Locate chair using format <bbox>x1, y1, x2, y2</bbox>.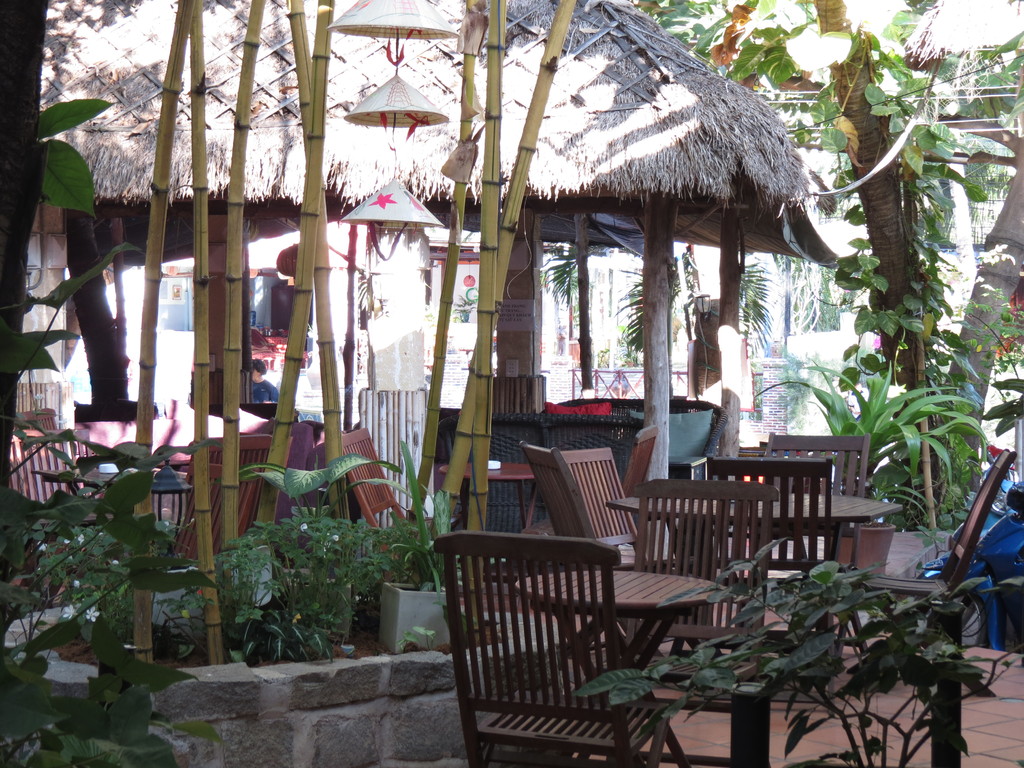
<bbox>469, 414, 639, 529</bbox>.
